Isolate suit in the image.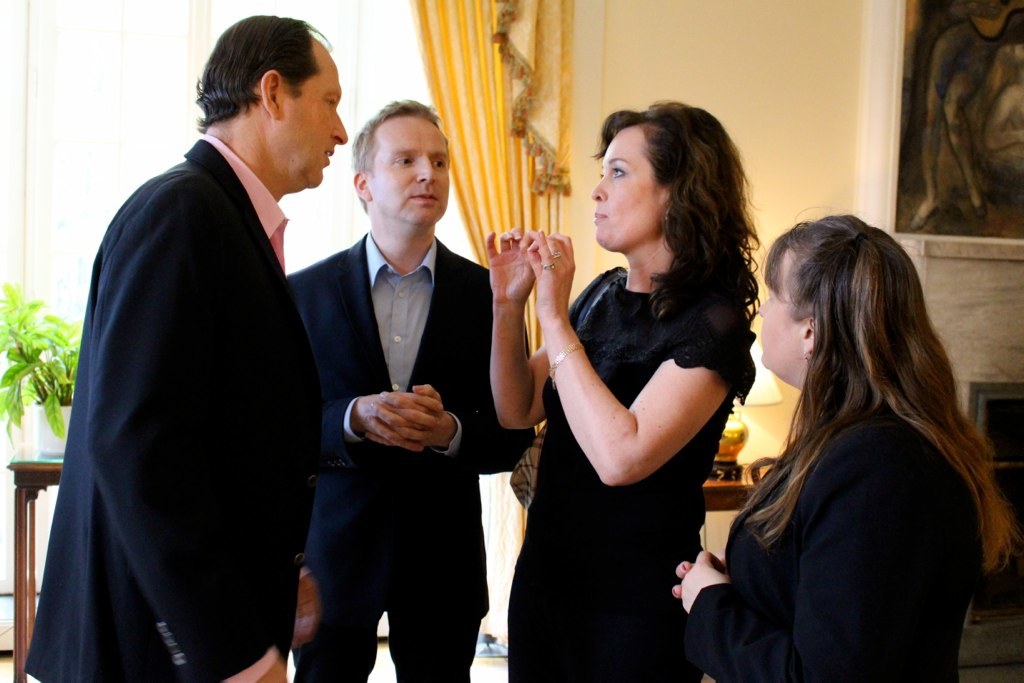
Isolated region: (x1=20, y1=135, x2=314, y2=682).
